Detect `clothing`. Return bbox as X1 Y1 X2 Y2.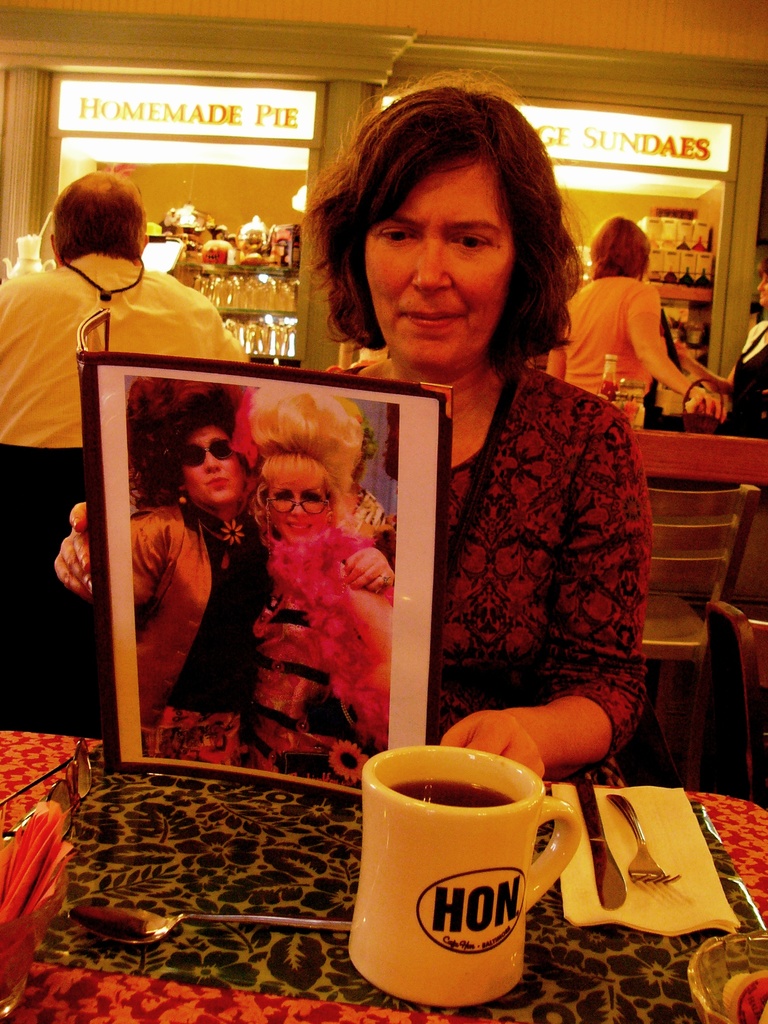
251 524 393 781.
